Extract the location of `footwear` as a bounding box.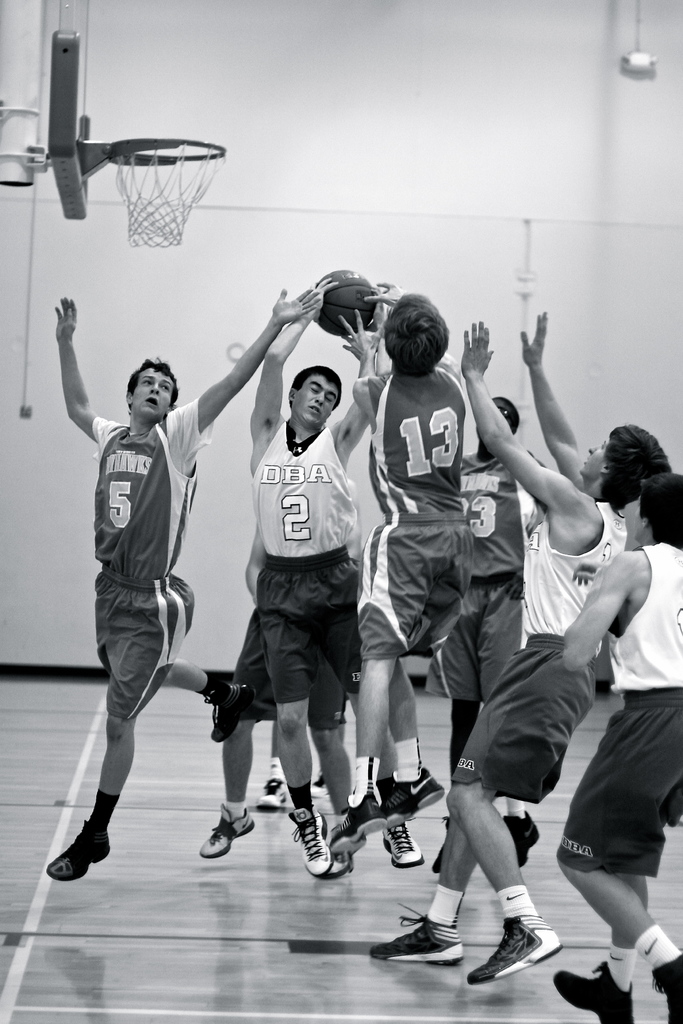
locate(429, 812, 455, 877).
